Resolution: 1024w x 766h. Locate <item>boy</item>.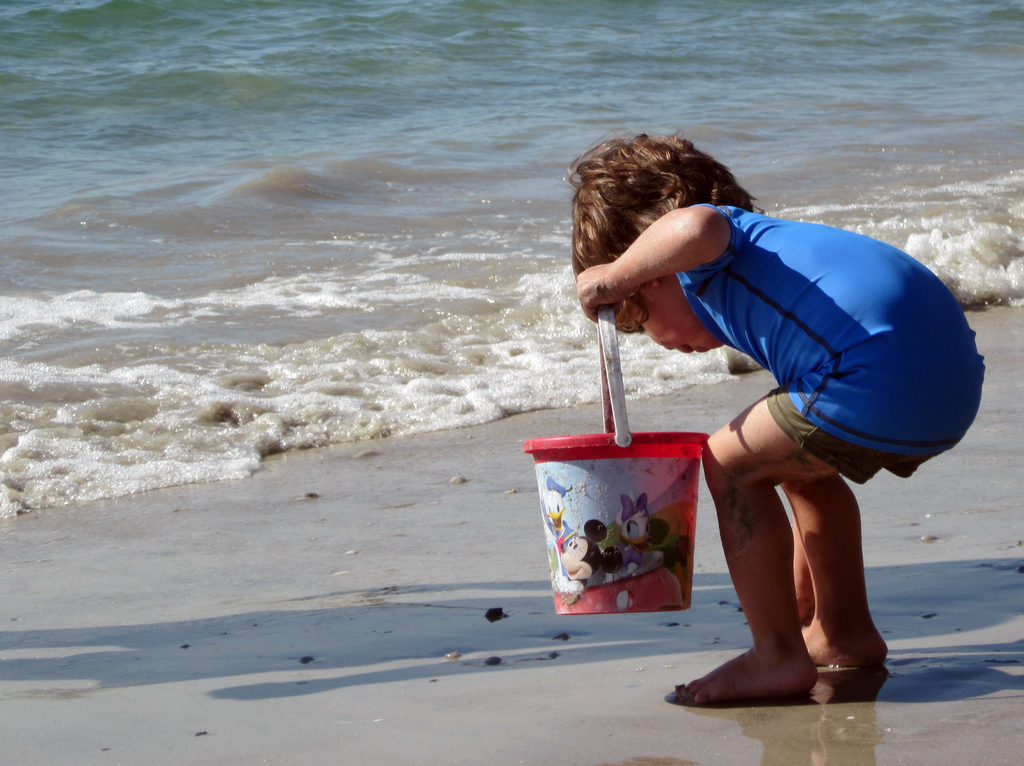
rect(563, 132, 989, 706).
